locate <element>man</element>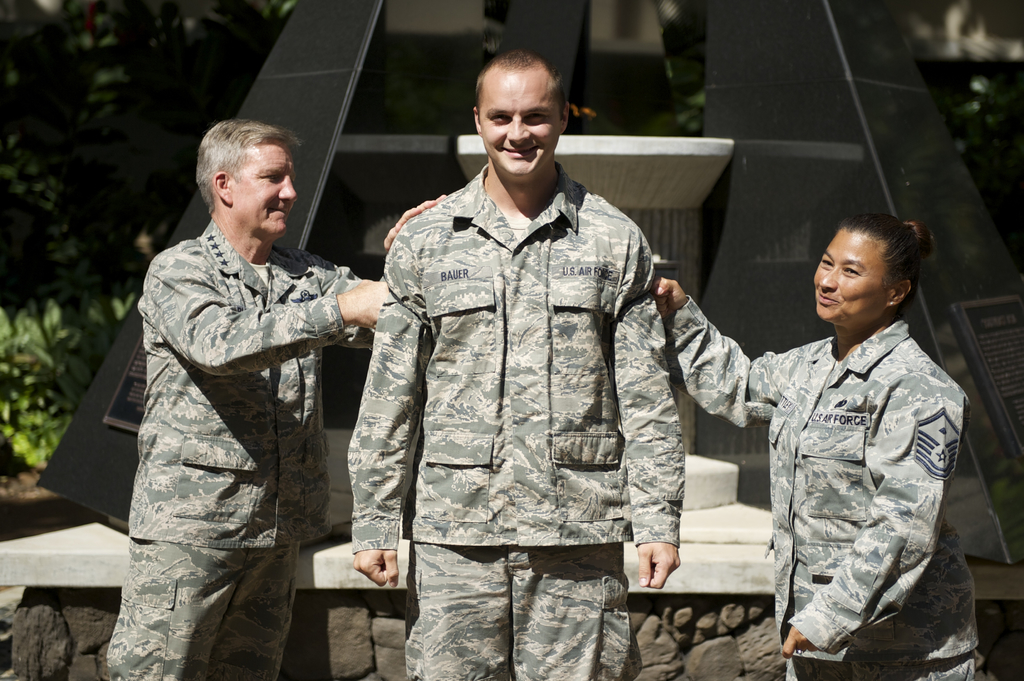
box(98, 118, 372, 669)
